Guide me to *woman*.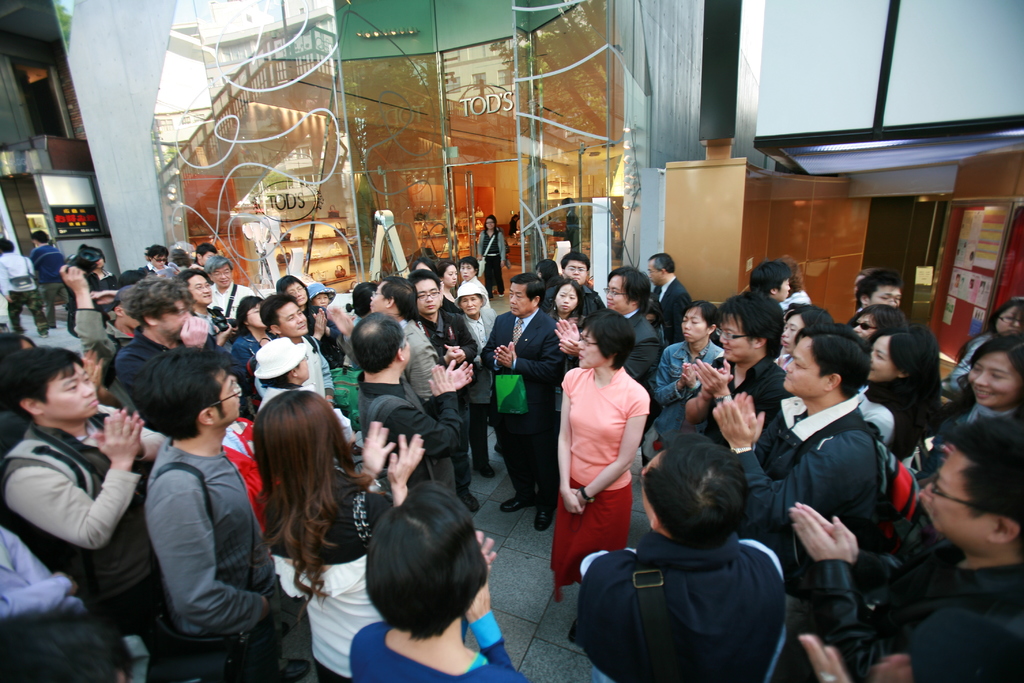
Guidance: {"x1": 0, "y1": 331, "x2": 33, "y2": 351}.
